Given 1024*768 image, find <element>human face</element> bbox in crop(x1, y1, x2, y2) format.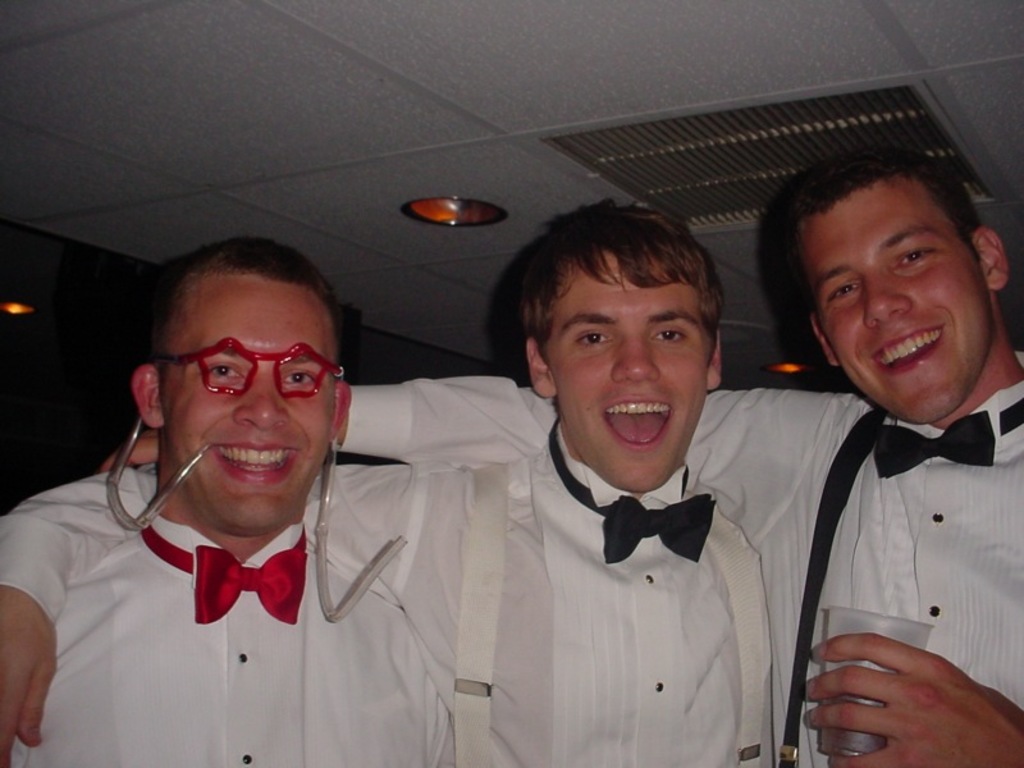
crop(165, 274, 337, 531).
